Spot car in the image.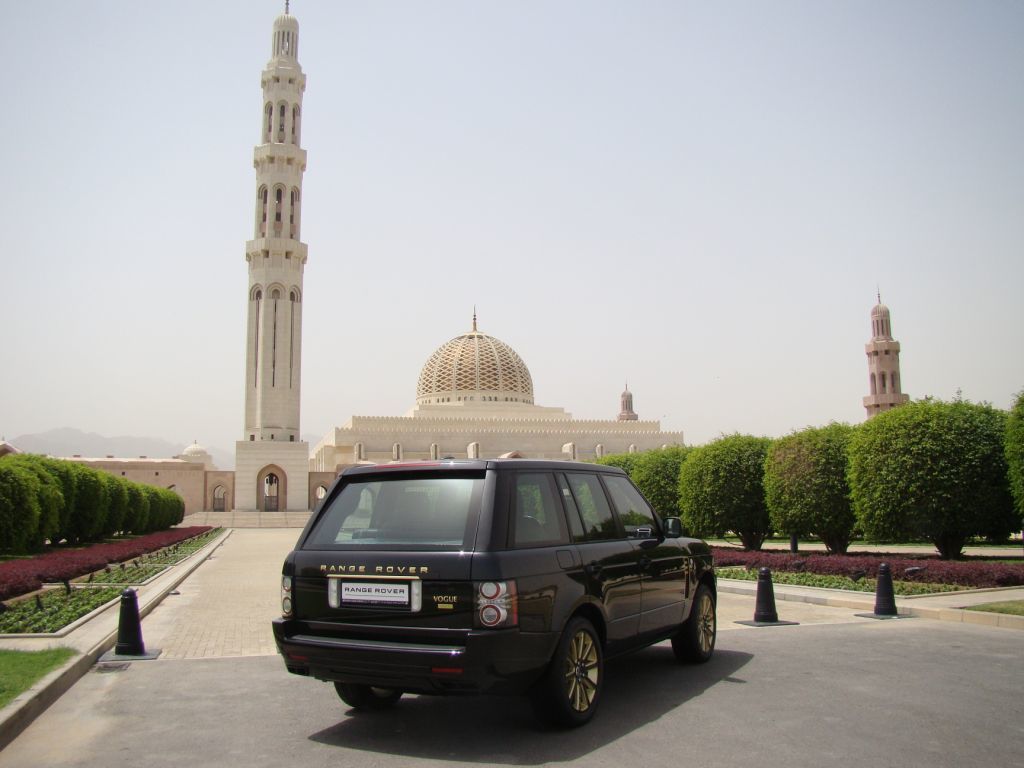
car found at <box>271,459,715,729</box>.
